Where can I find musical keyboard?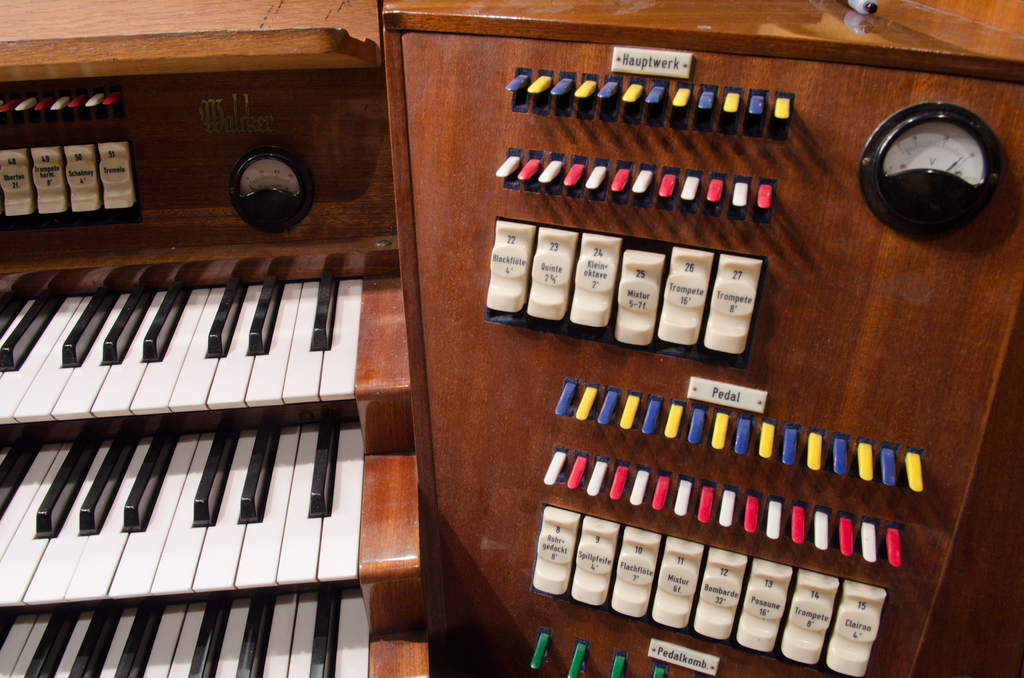
You can find it at {"left": 0, "top": 429, "right": 359, "bottom": 617}.
